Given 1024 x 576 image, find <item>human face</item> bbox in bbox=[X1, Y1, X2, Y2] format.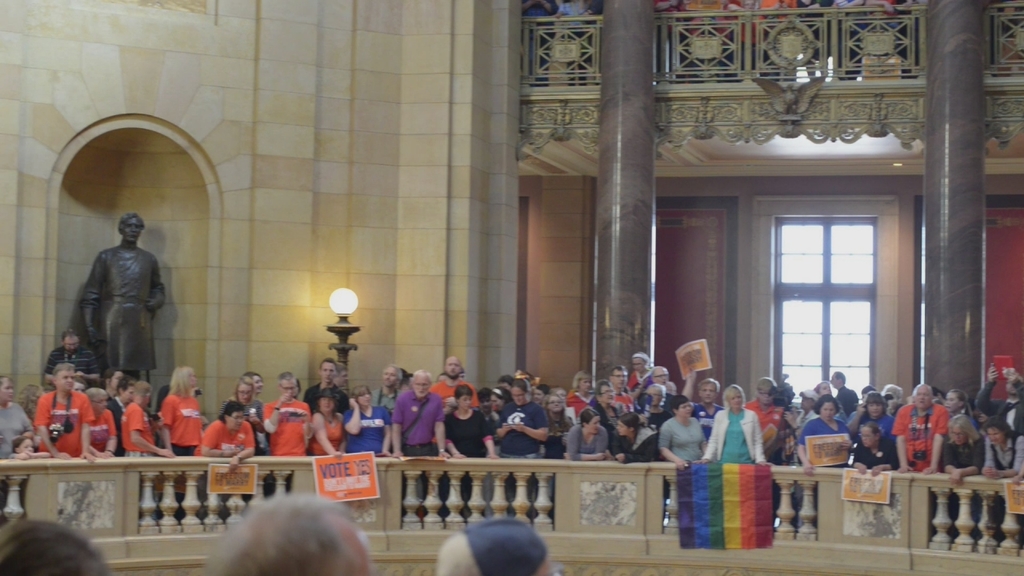
bbox=[866, 400, 882, 414].
